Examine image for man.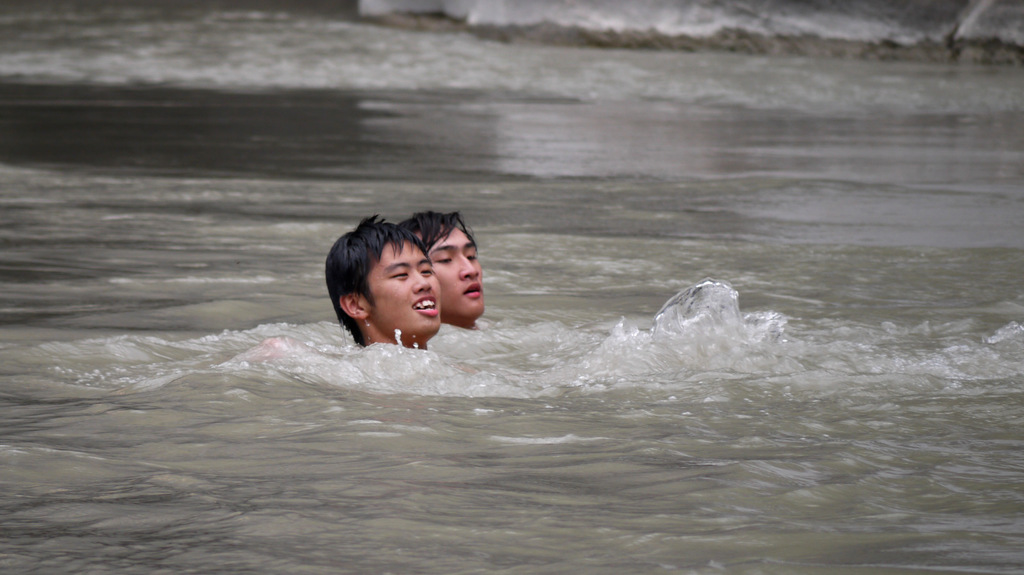
Examination result: <box>316,215,444,361</box>.
